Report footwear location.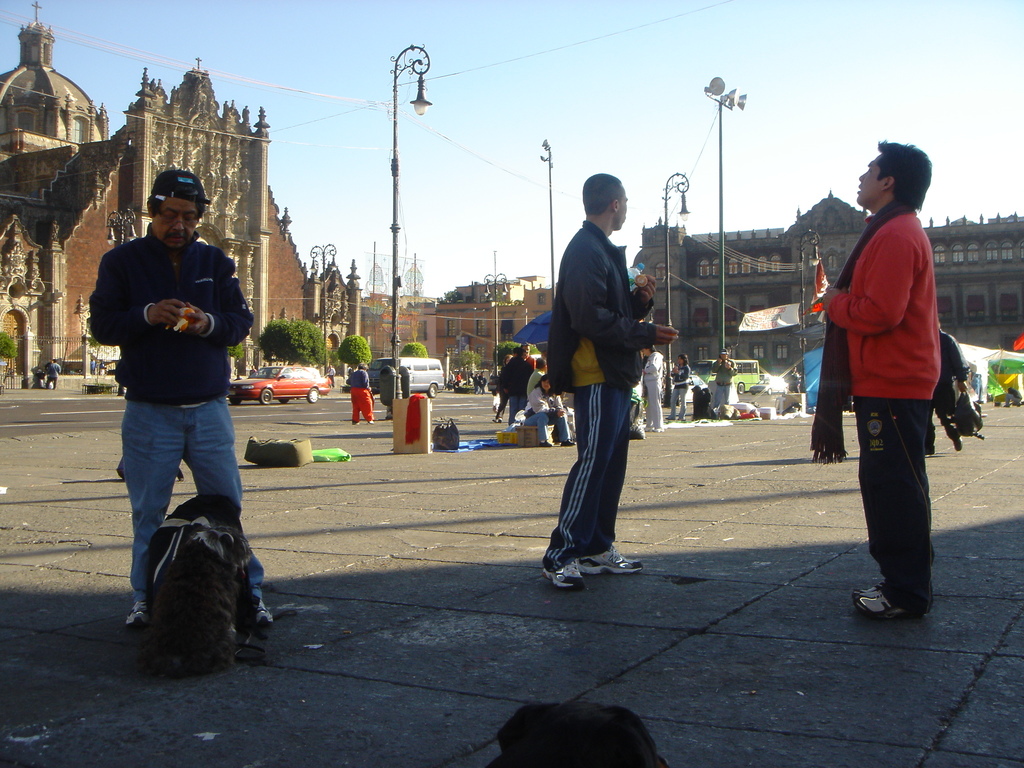
Report: {"x1": 653, "y1": 426, "x2": 663, "y2": 435}.
